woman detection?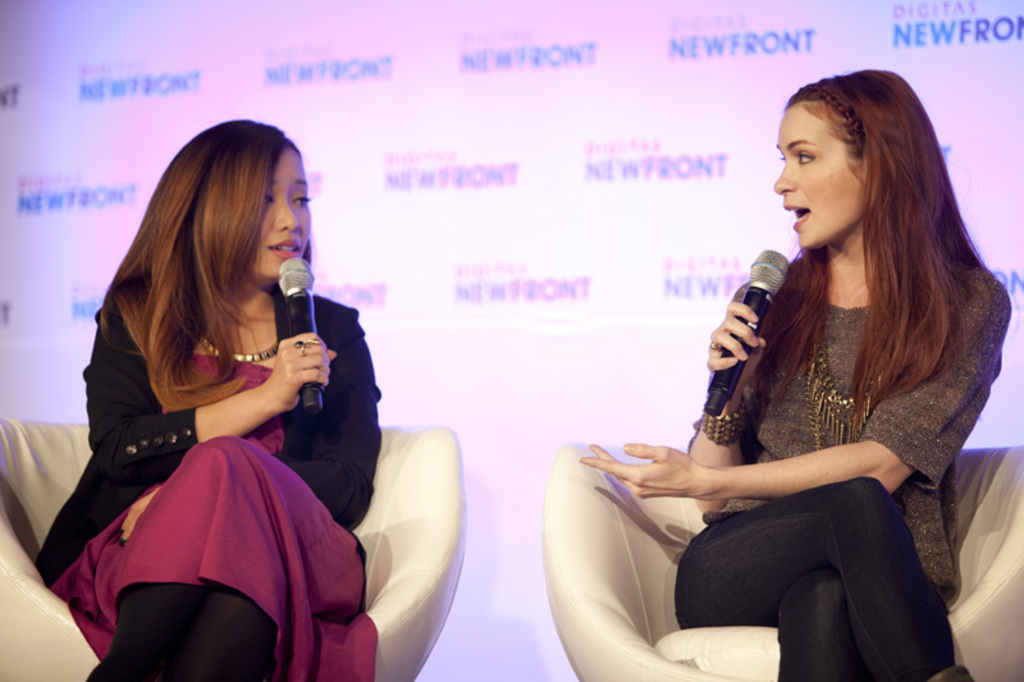
box(40, 128, 394, 679)
